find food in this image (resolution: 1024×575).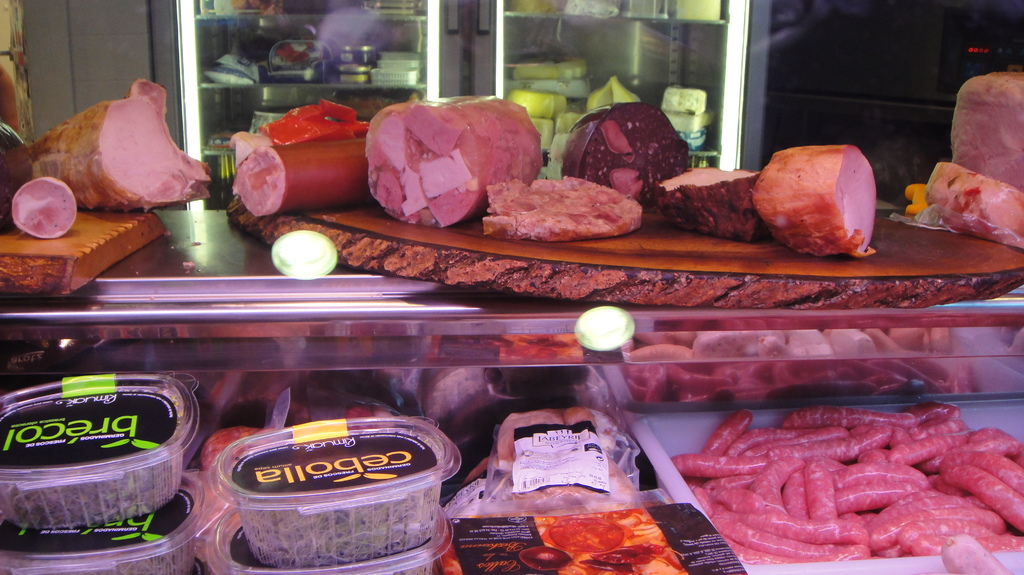
pyautogui.locateOnScreen(557, 104, 691, 209).
